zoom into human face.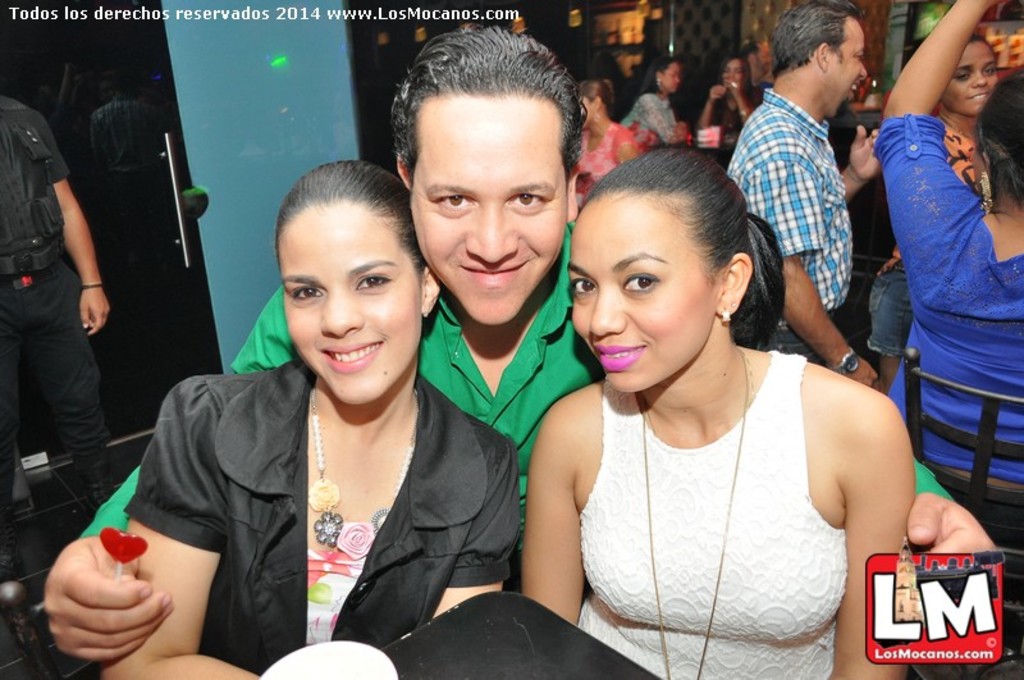
Zoom target: pyautogui.locateOnScreen(283, 204, 426, 405).
